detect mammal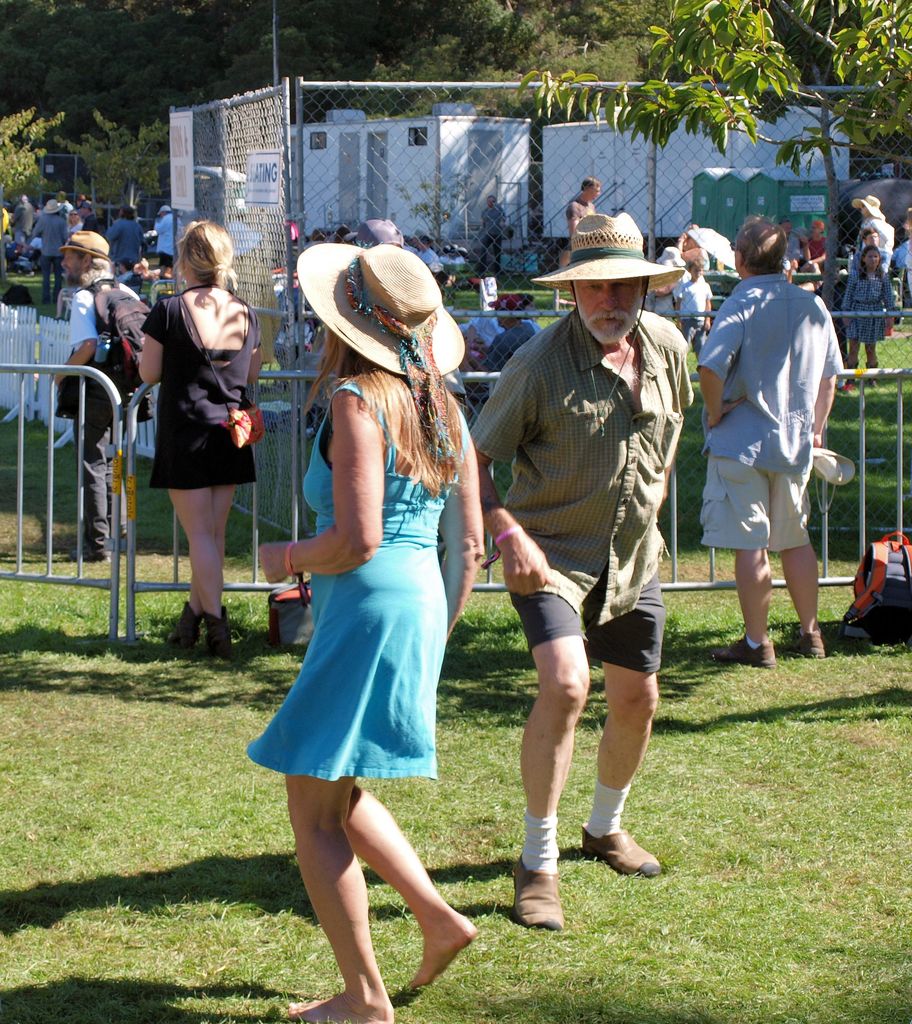
rect(646, 240, 688, 328)
